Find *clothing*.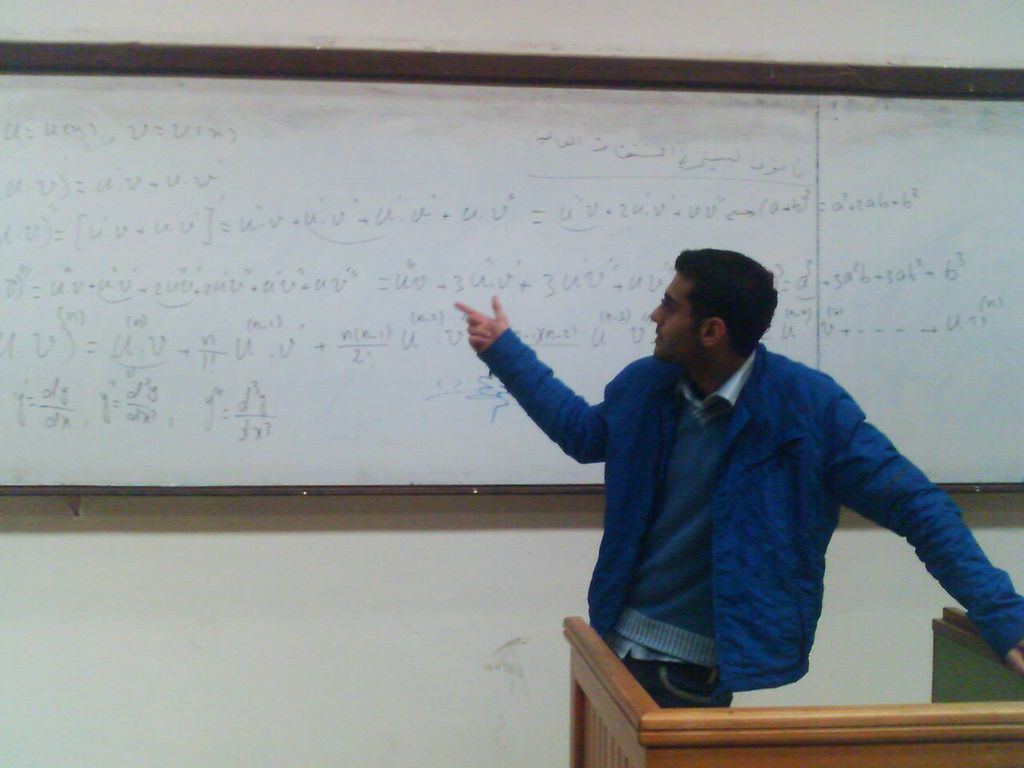
[515,302,982,710].
